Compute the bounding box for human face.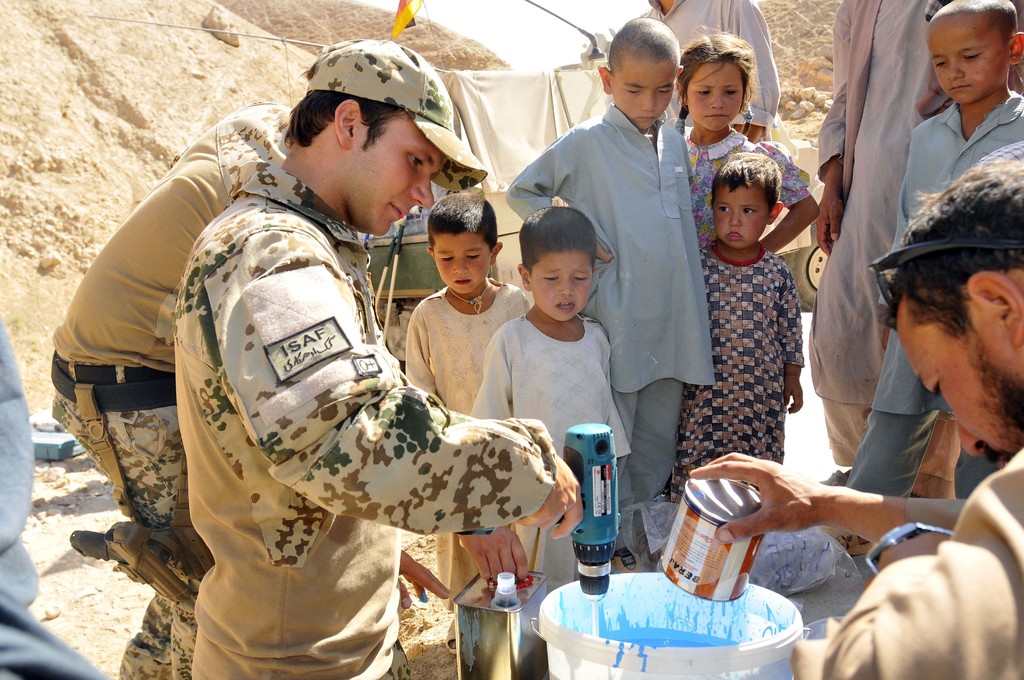
crop(714, 186, 766, 250).
